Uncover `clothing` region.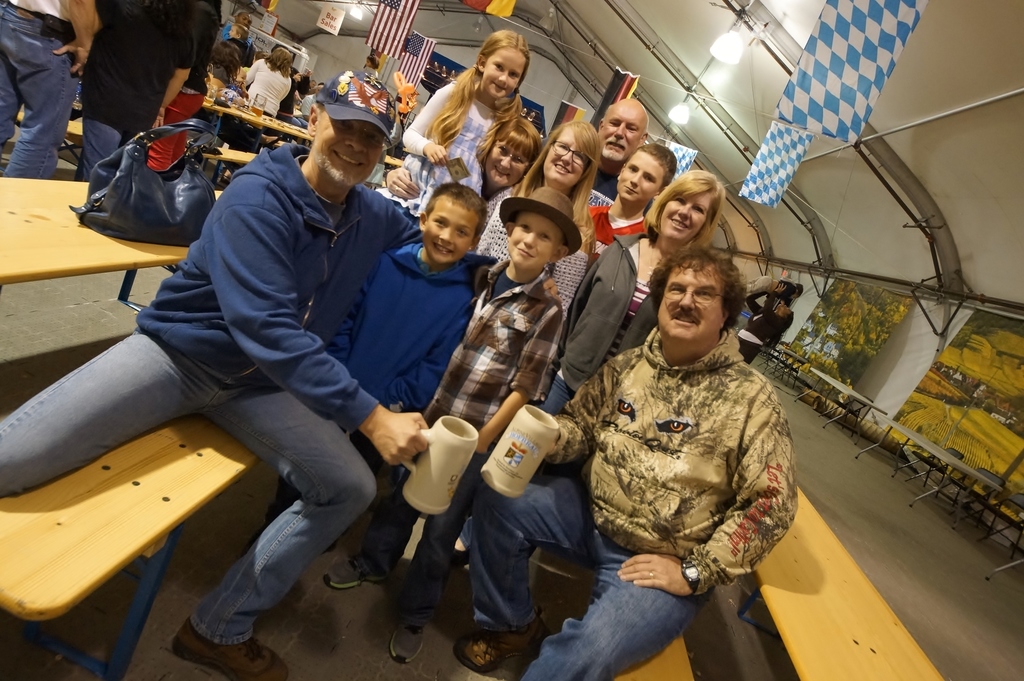
Uncovered: [left=403, top=74, right=504, bottom=215].
